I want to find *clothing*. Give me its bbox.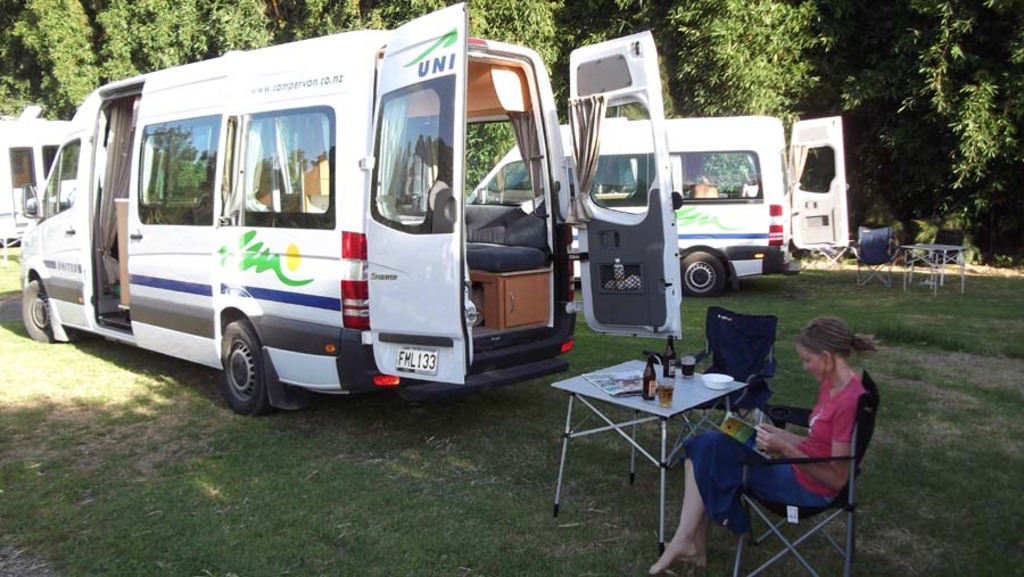
793/377/865/500.
